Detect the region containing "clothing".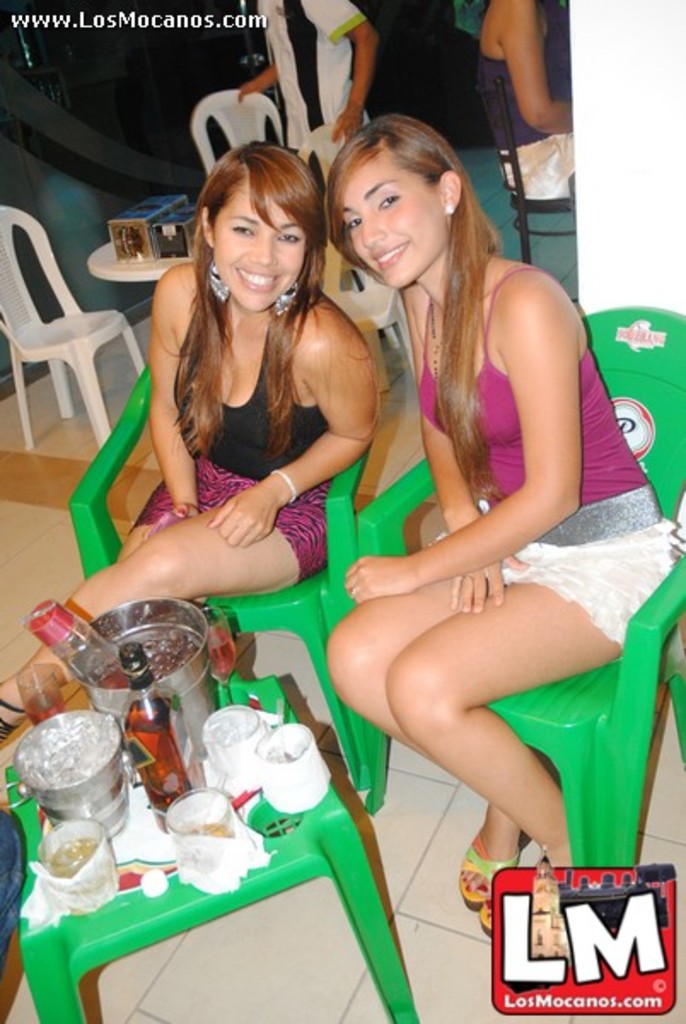
pyautogui.locateOnScreen(130, 265, 367, 572).
